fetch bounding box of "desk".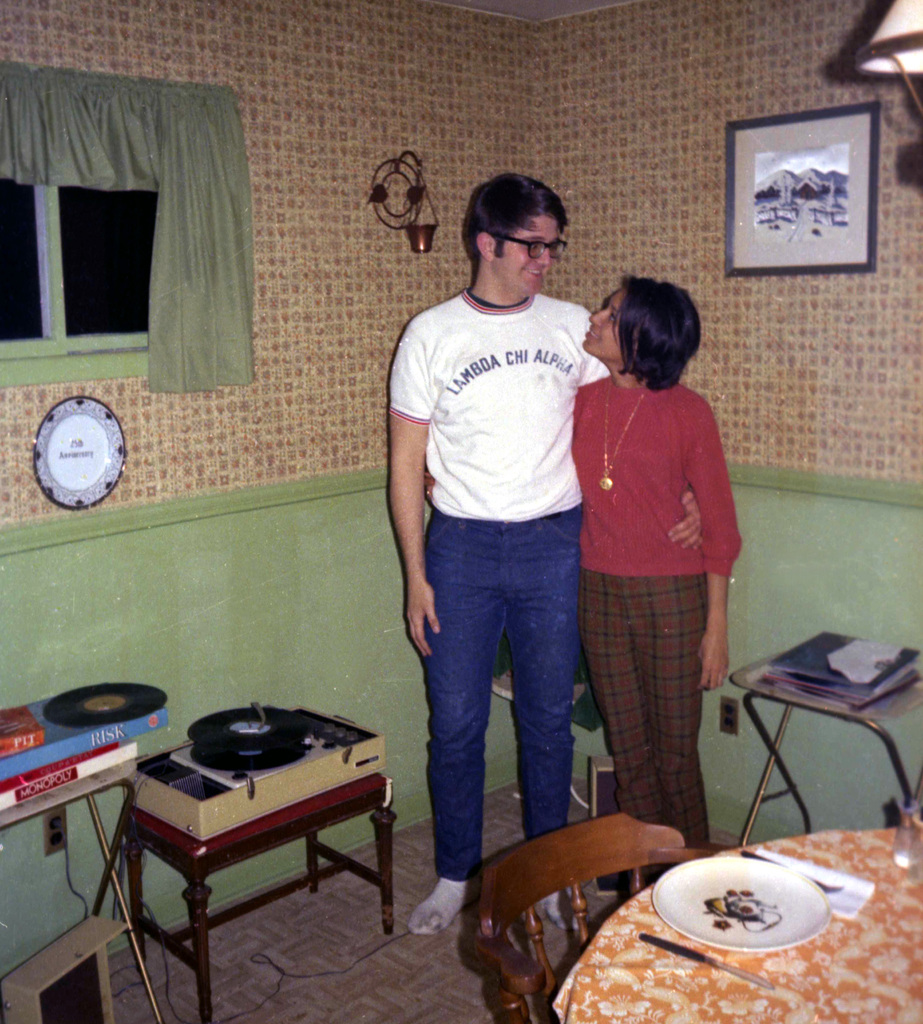
Bbox: {"x1": 741, "y1": 655, "x2": 921, "y2": 838}.
